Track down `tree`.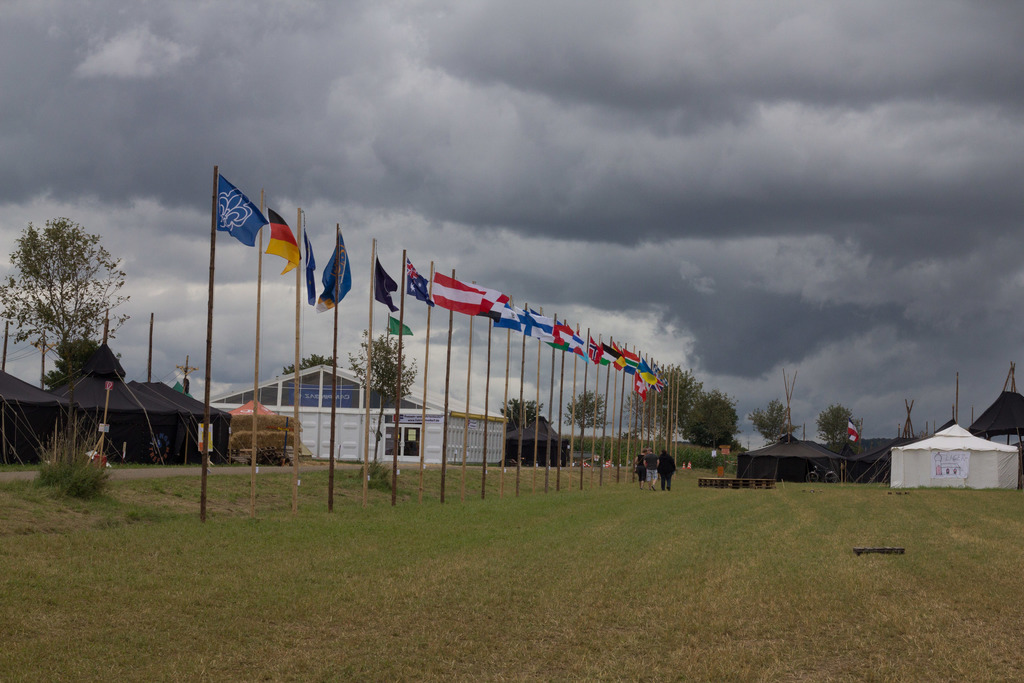
Tracked to bbox=(38, 328, 123, 399).
